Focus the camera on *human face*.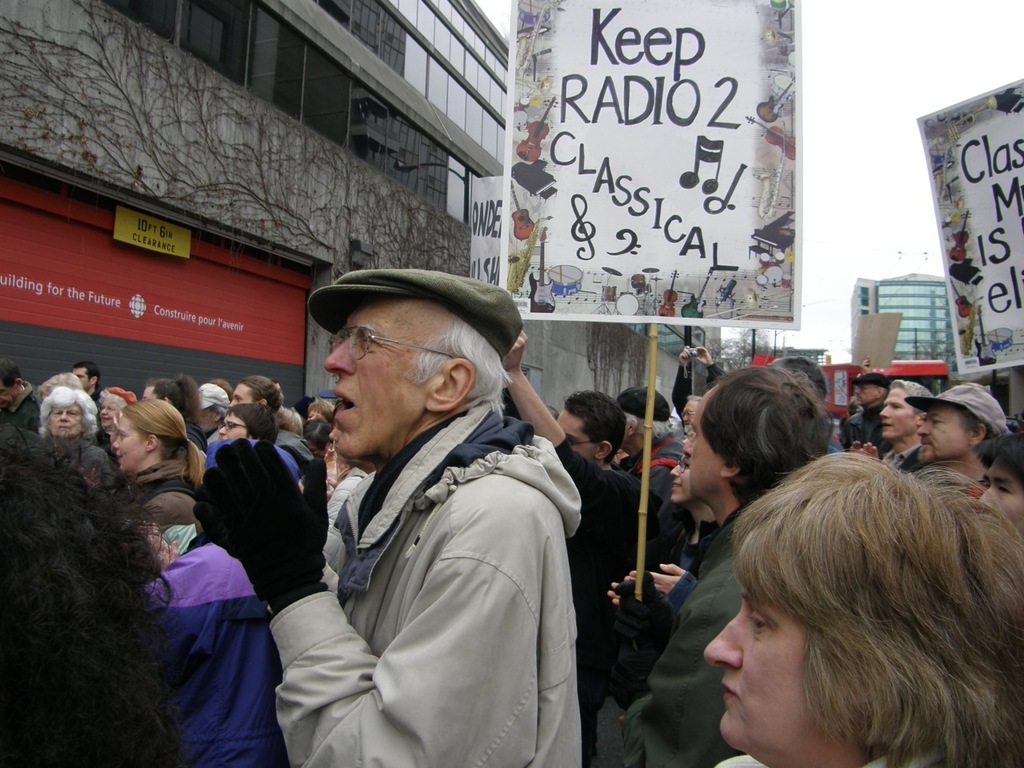
Focus region: bbox=[918, 402, 970, 462].
